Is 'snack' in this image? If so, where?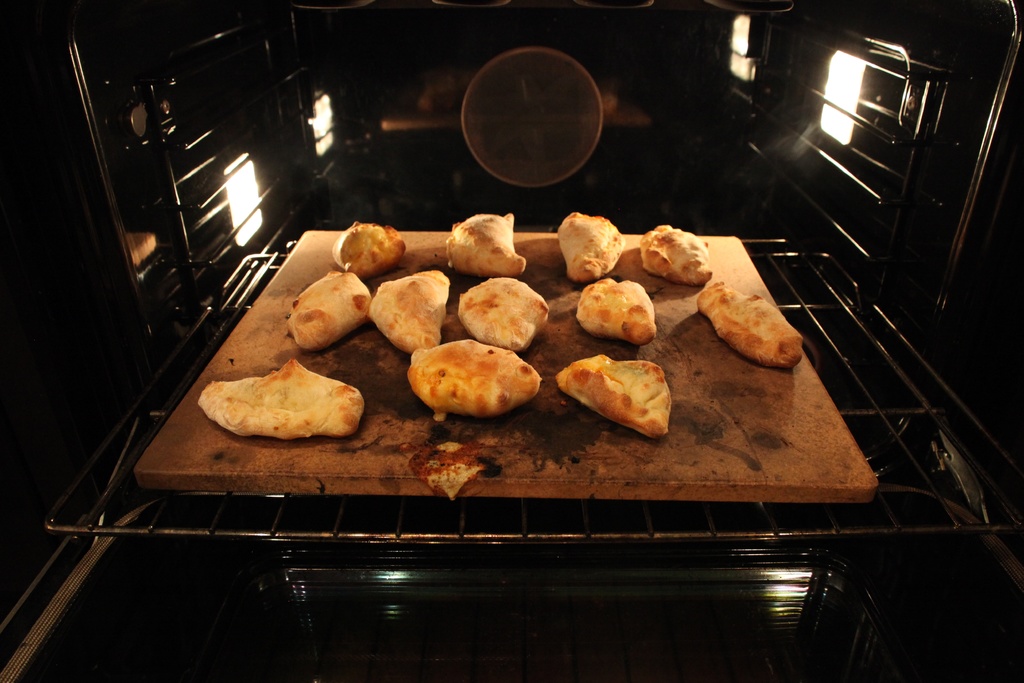
Yes, at pyautogui.locateOnScreen(556, 353, 672, 439).
